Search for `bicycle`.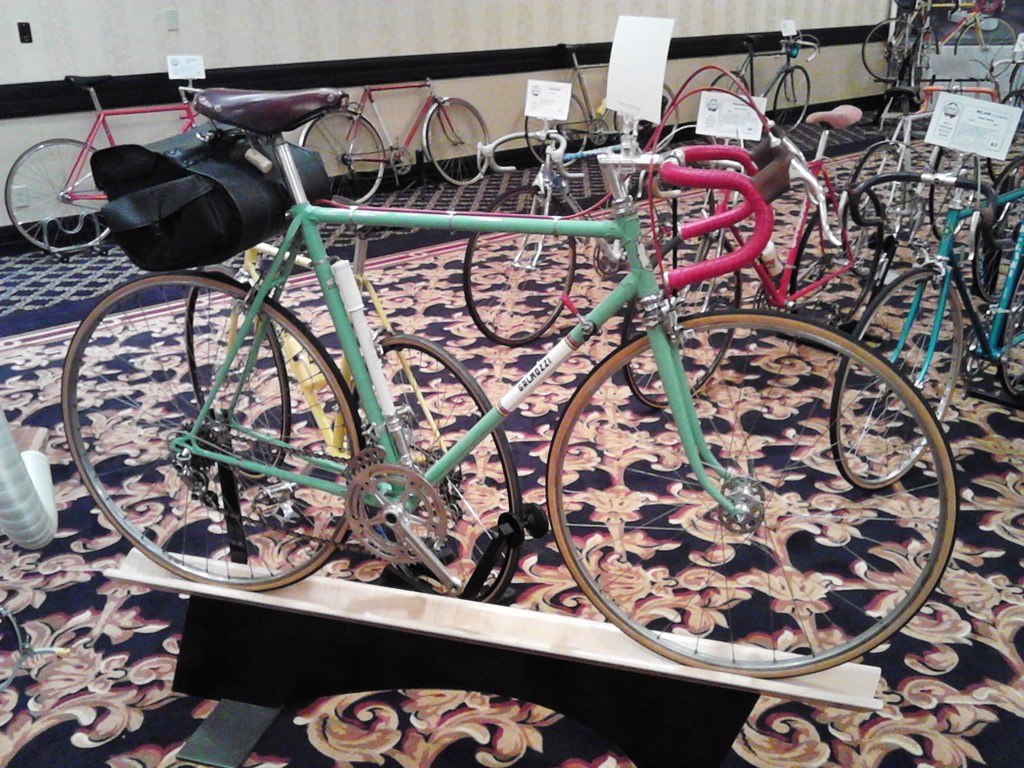
Found at bbox=[625, 85, 904, 384].
